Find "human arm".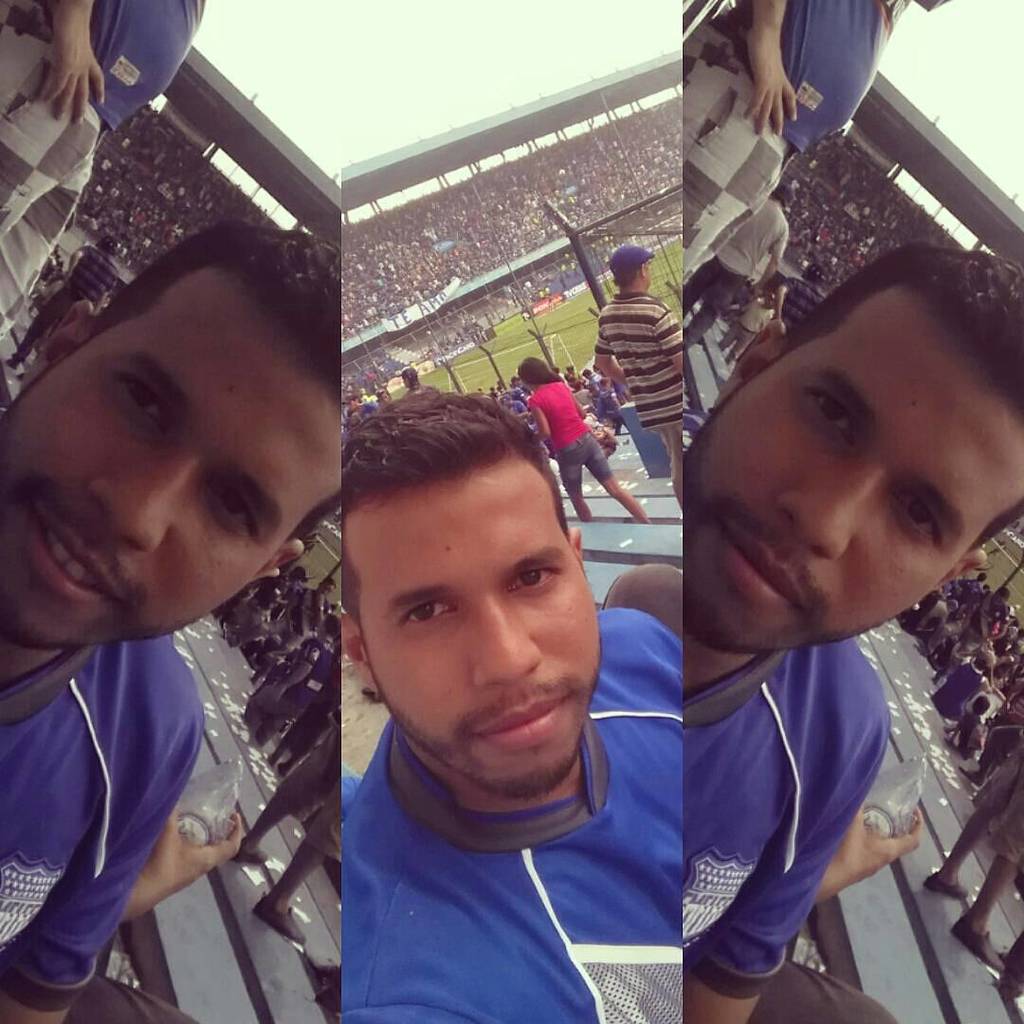
rect(51, 244, 92, 281).
